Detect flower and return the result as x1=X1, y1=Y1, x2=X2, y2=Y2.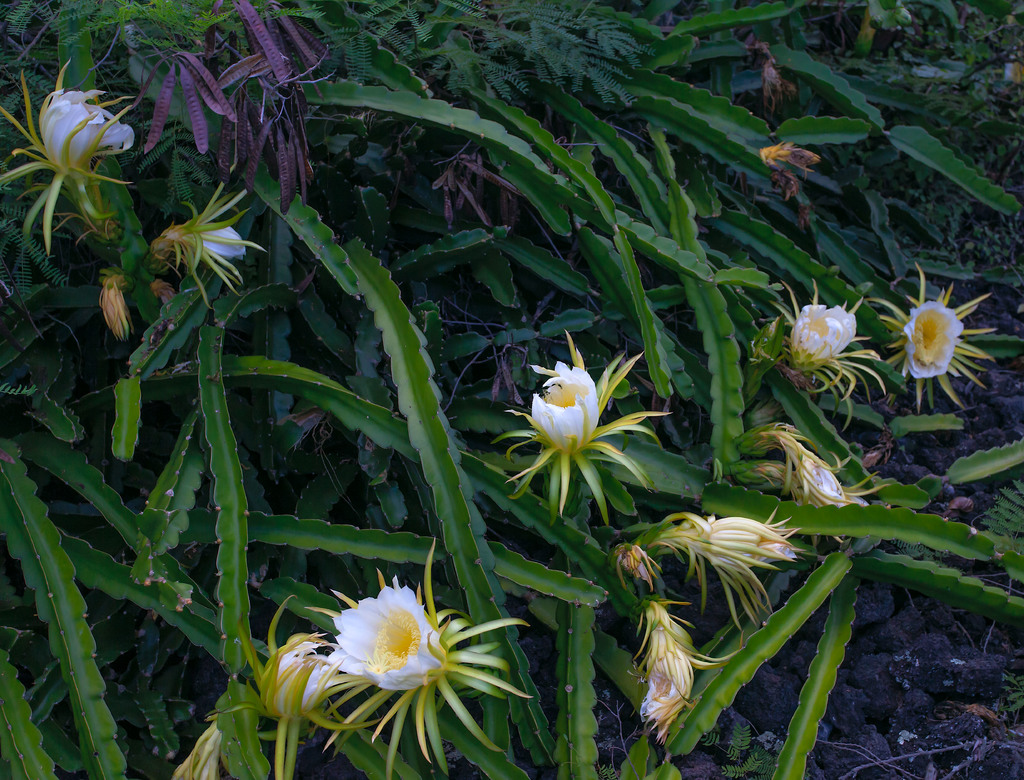
x1=175, y1=211, x2=253, y2=271.
